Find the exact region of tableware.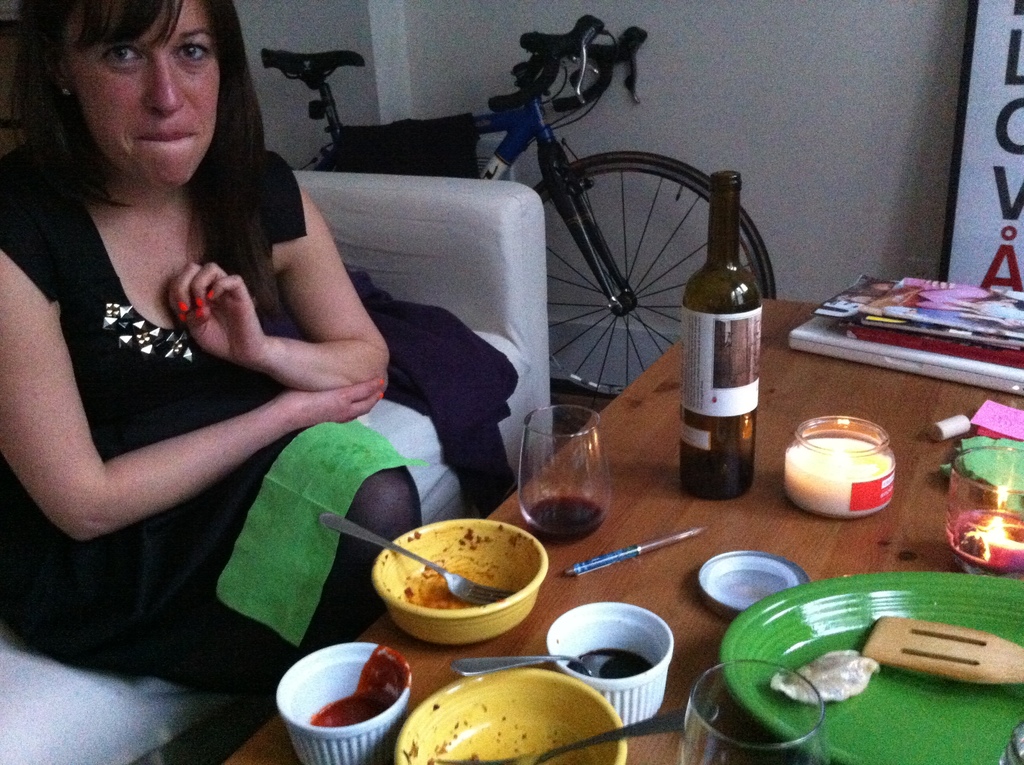
Exact region: select_region(950, 444, 1023, 572).
